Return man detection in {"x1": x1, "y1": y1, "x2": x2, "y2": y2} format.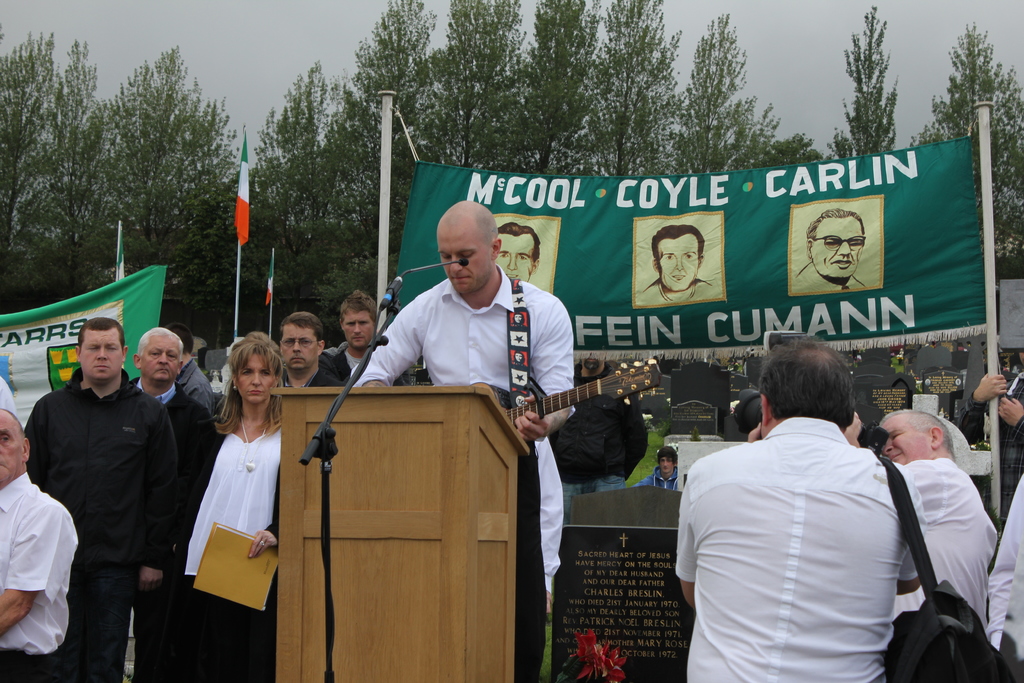
{"x1": 644, "y1": 224, "x2": 713, "y2": 302}.
